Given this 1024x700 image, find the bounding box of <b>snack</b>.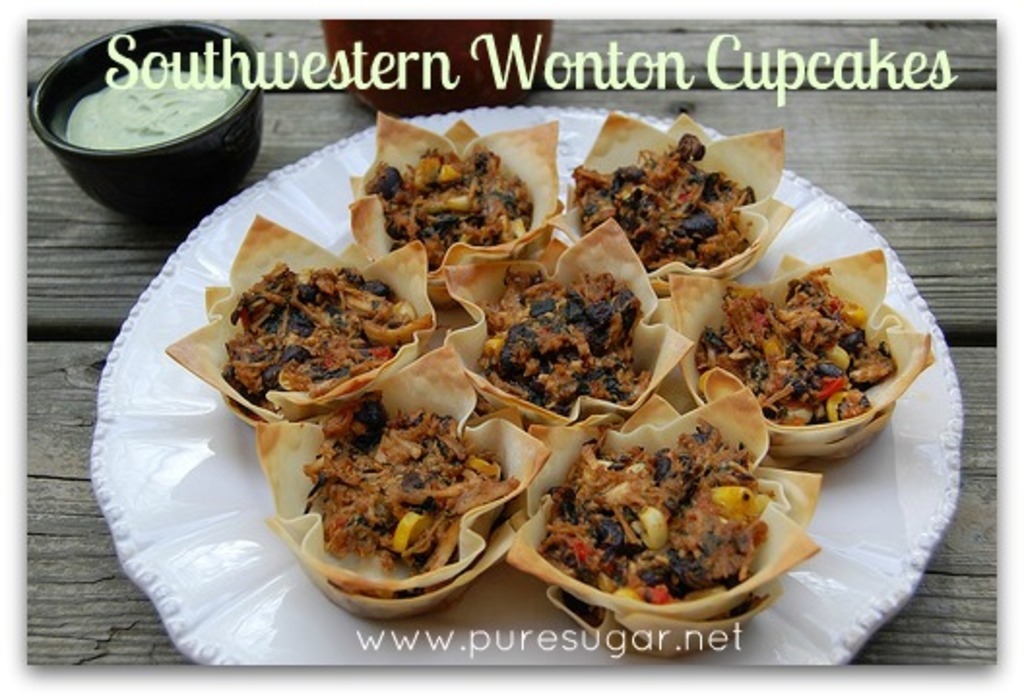
351,107,564,299.
